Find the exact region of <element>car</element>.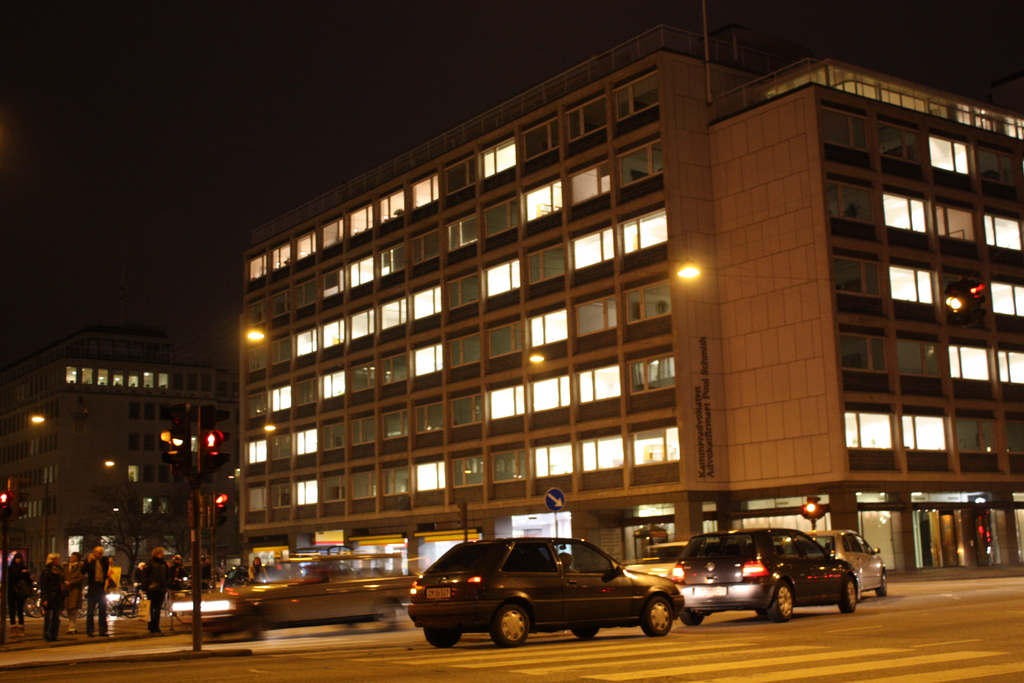
Exact region: (left=612, top=539, right=703, bottom=602).
